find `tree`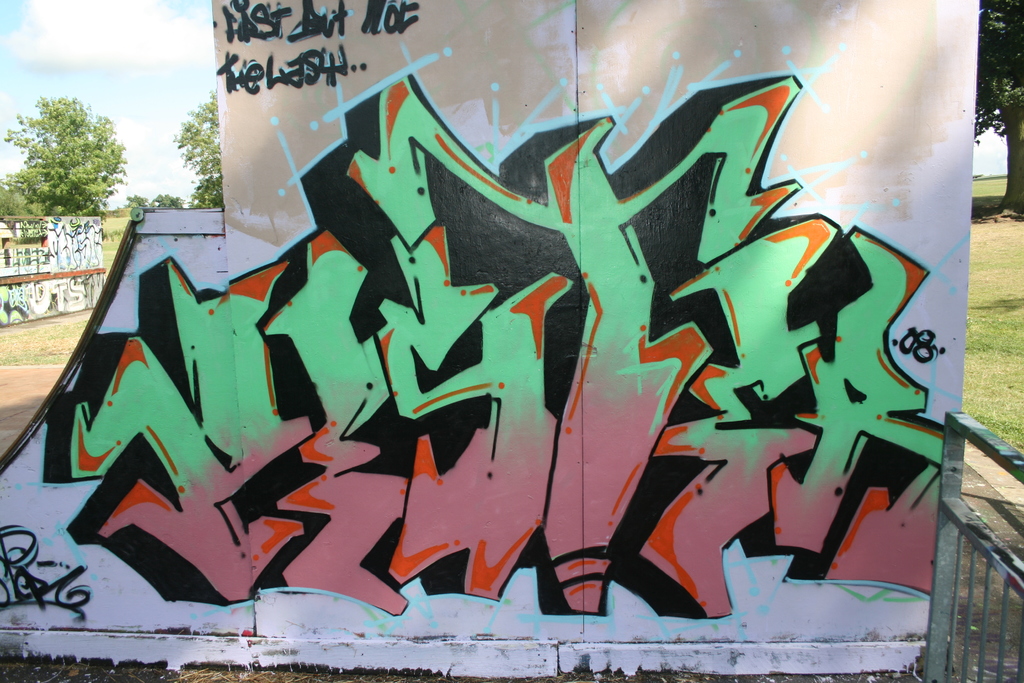
x1=175, y1=88, x2=227, y2=211
